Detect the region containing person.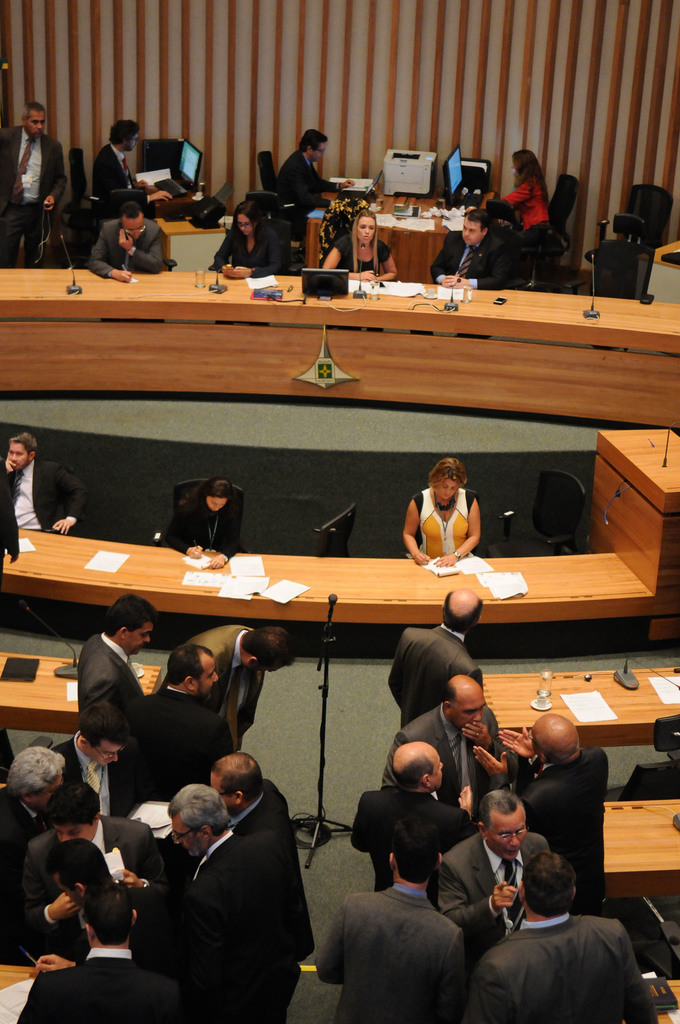
0, 744, 66, 963.
